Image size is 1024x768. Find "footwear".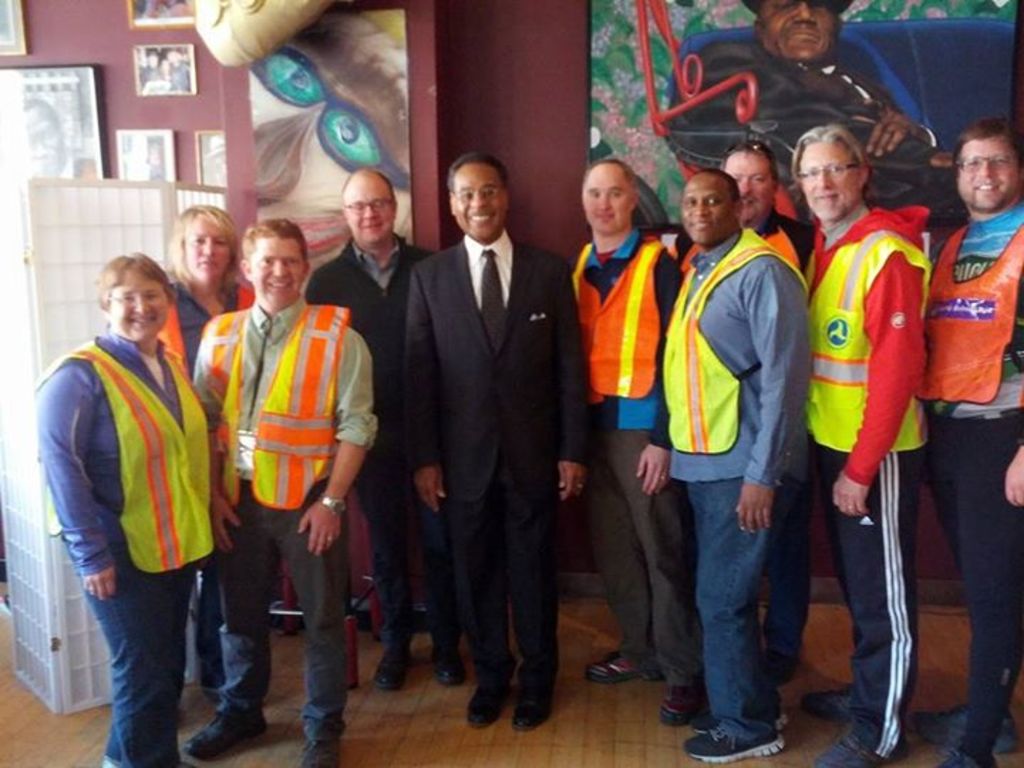
BBox(661, 663, 704, 721).
